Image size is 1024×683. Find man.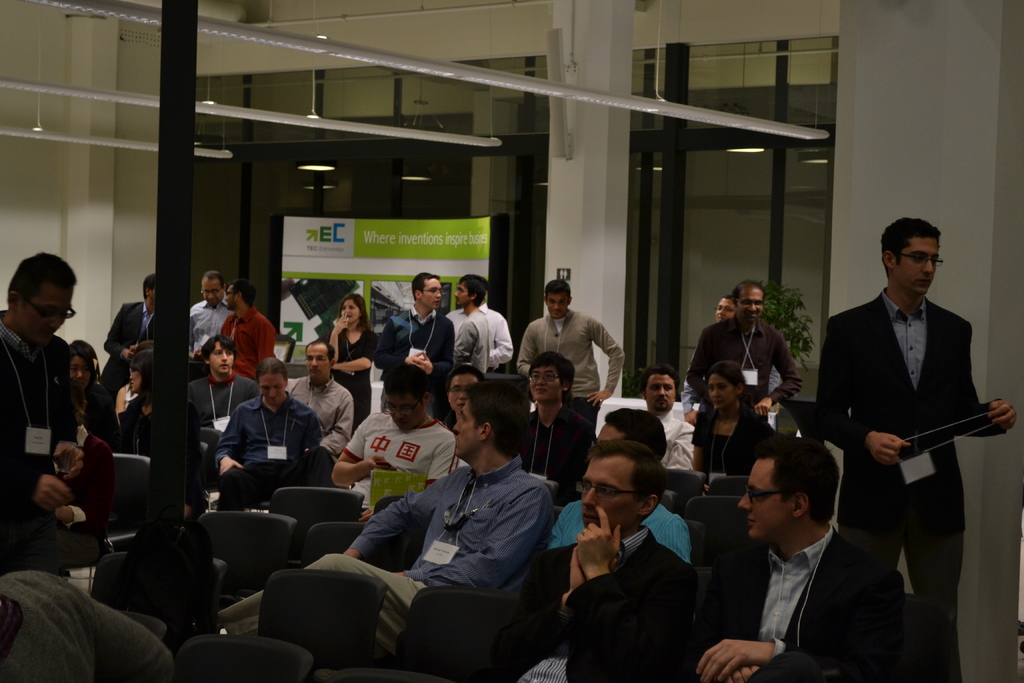
<region>188, 267, 236, 347</region>.
